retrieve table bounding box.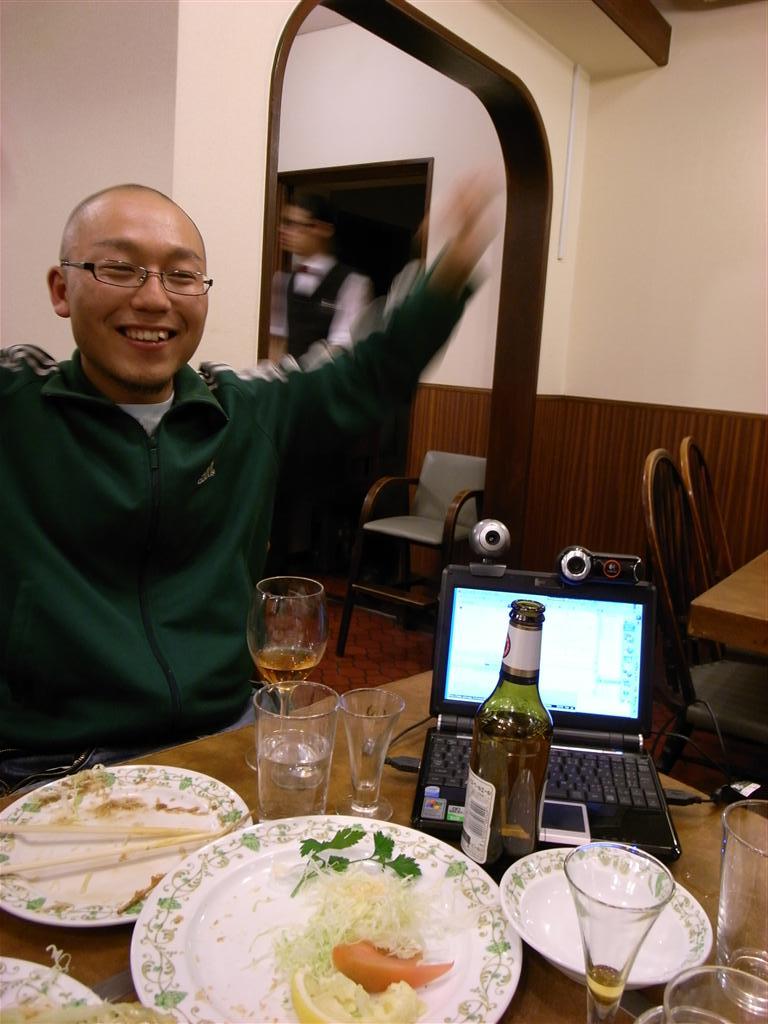
Bounding box: detection(0, 599, 767, 1023).
